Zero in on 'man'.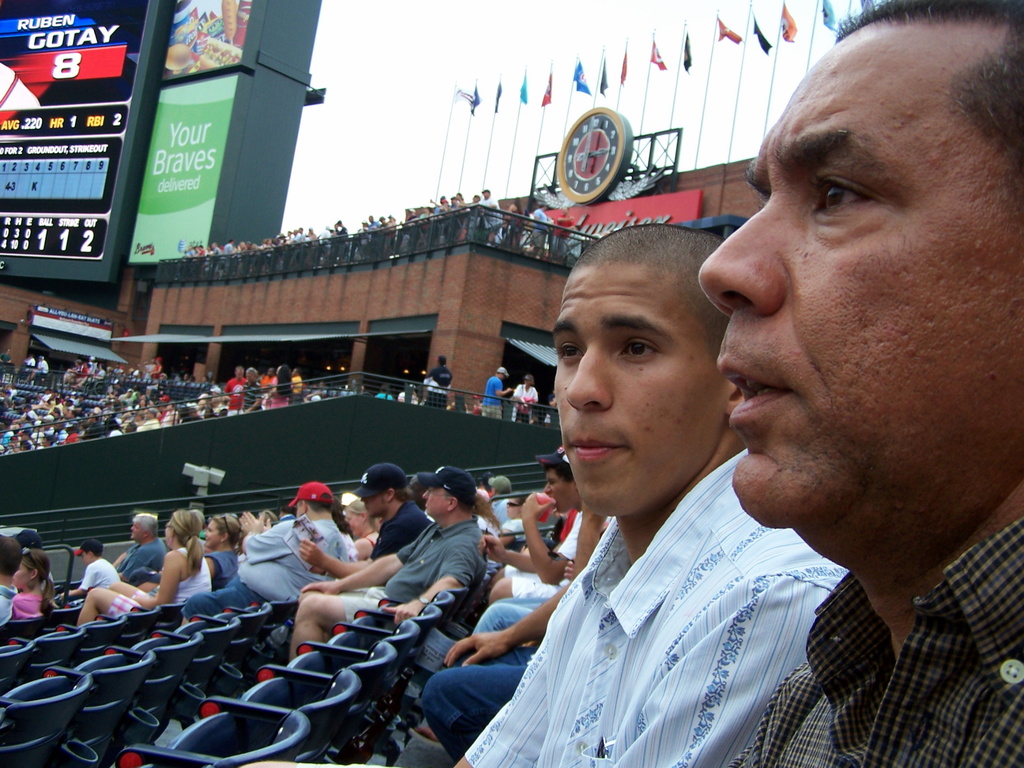
Zeroed in: <region>448, 223, 850, 767</region>.
